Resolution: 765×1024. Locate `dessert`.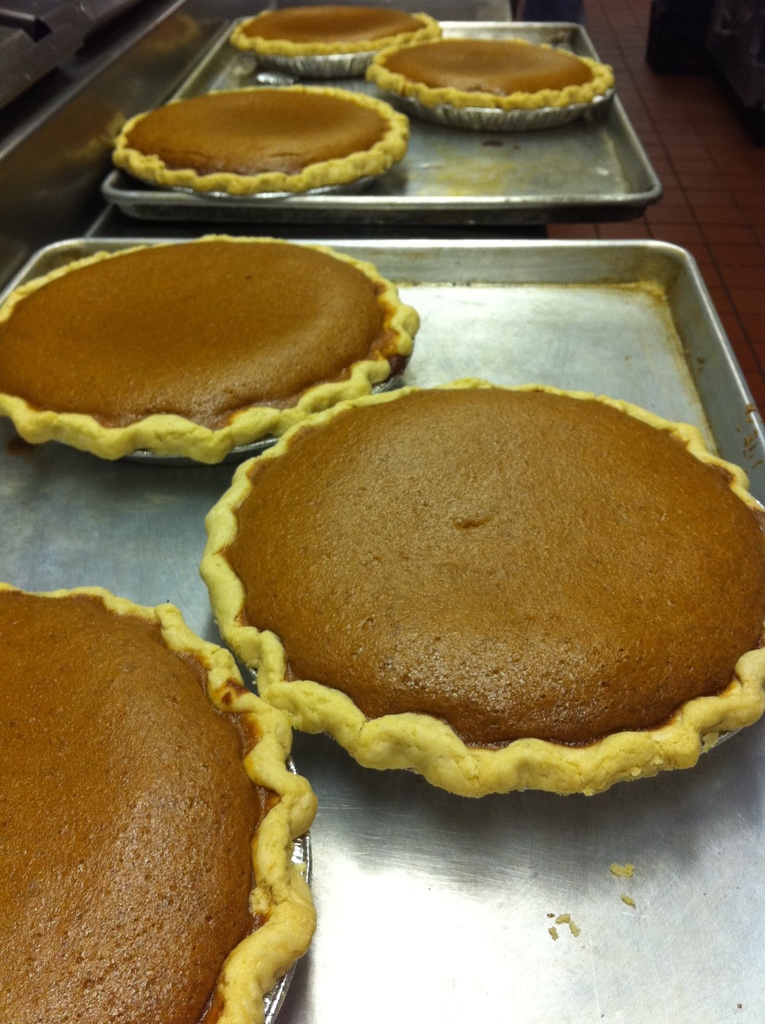
205/383/764/796.
